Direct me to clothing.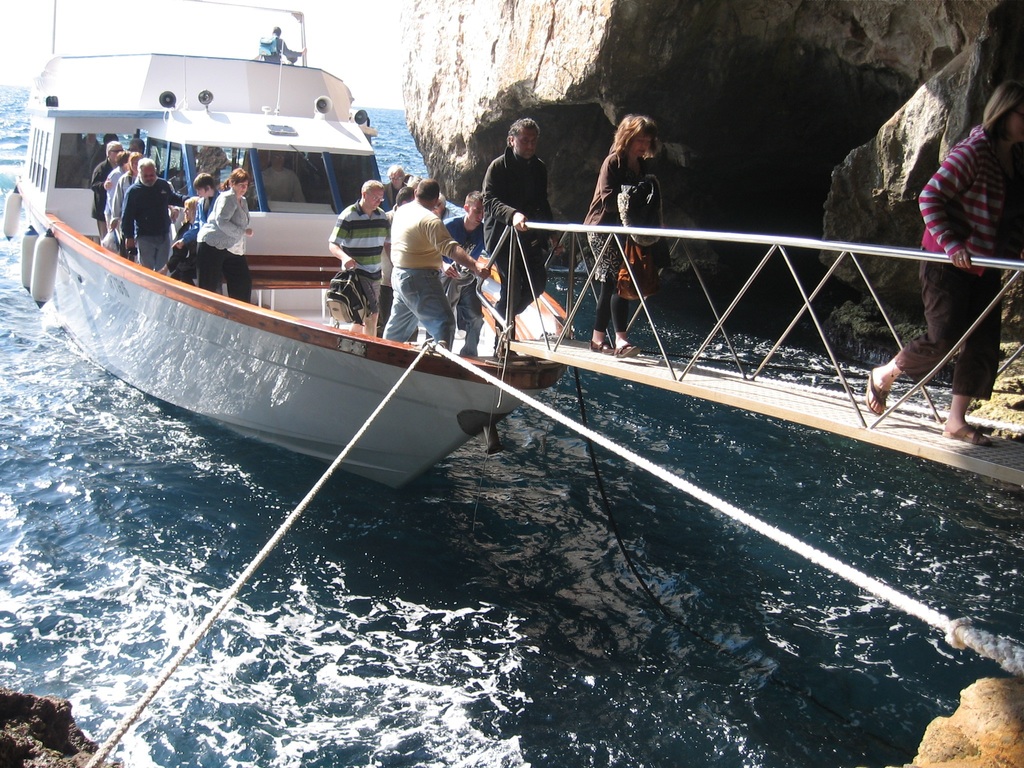
Direction: box=[92, 152, 253, 308].
